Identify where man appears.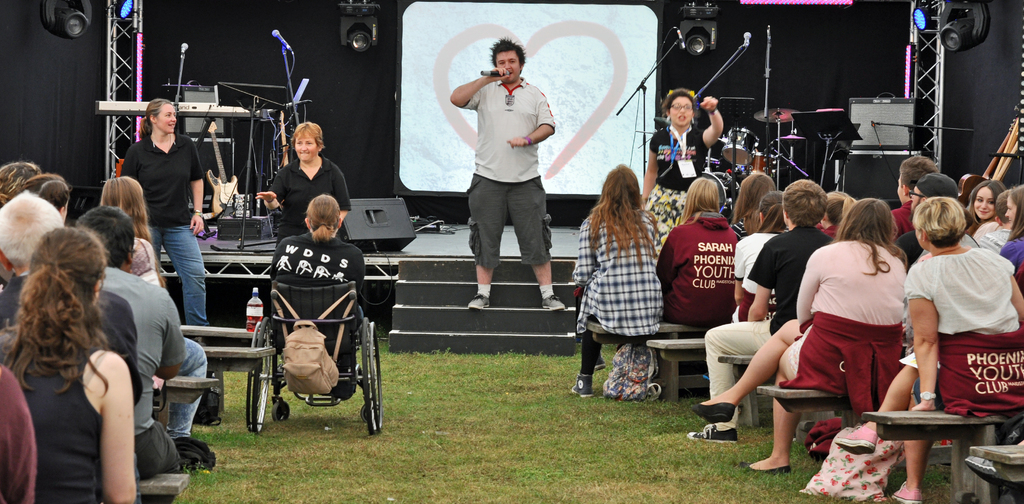
Appears at 0 189 63 332.
